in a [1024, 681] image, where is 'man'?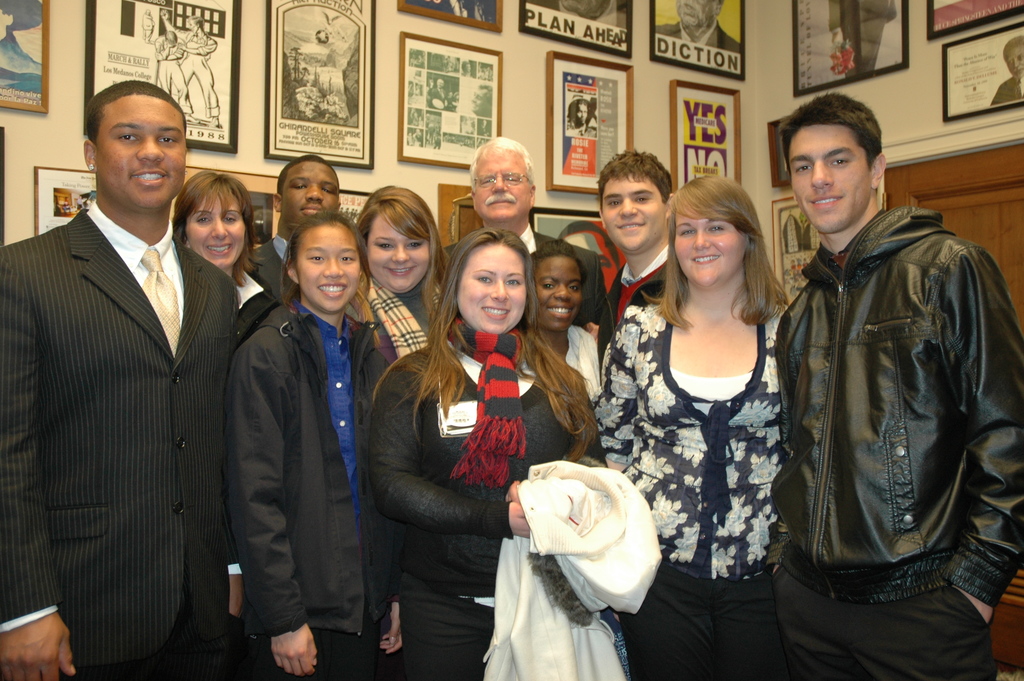
crop(228, 148, 368, 338).
